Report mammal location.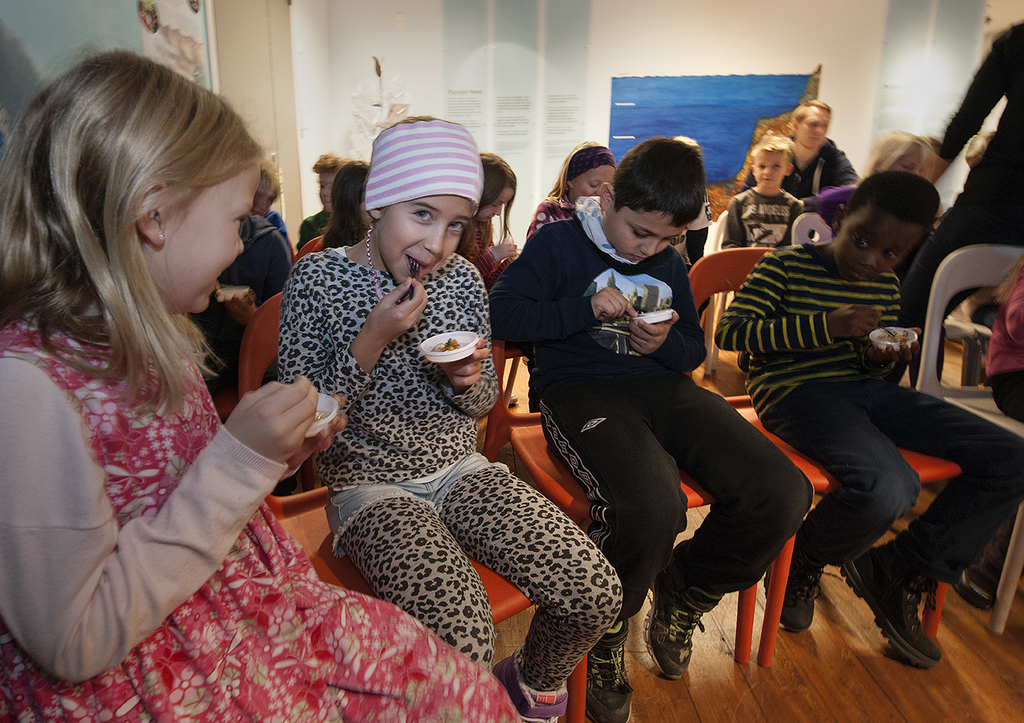
Report: (249, 169, 288, 242).
